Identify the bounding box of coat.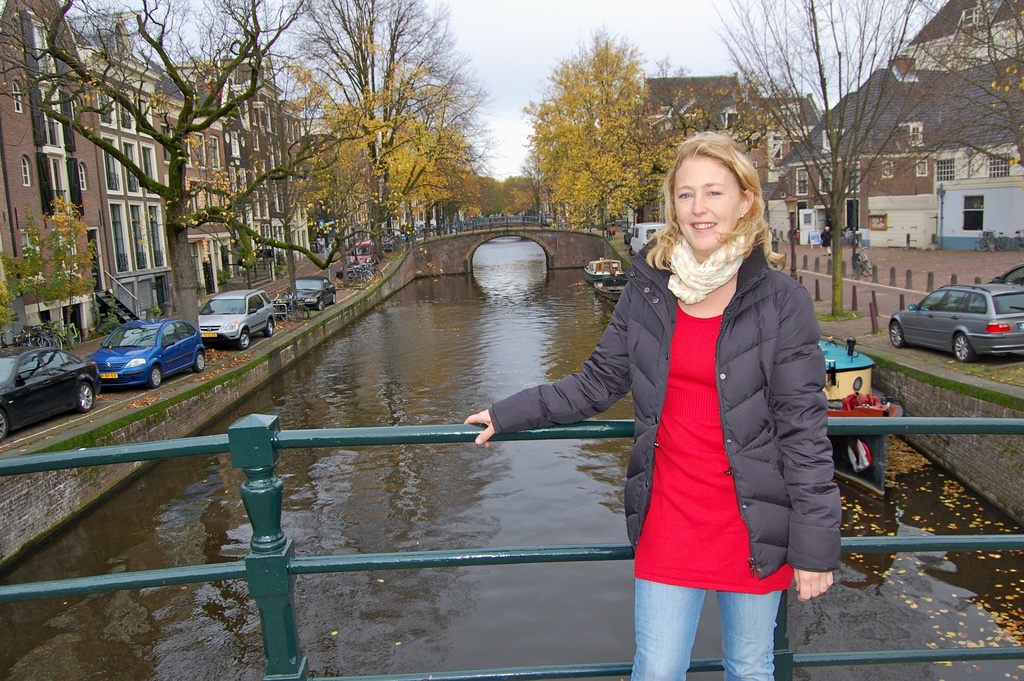
[x1=522, y1=202, x2=854, y2=627].
